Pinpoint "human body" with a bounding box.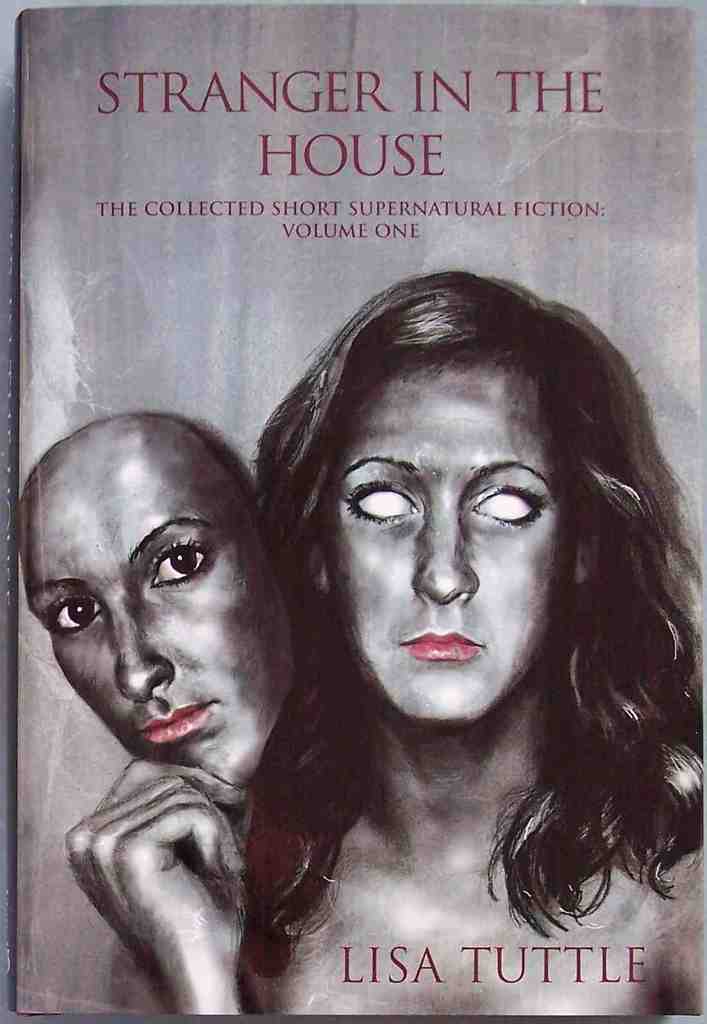
[186,288,703,1000].
